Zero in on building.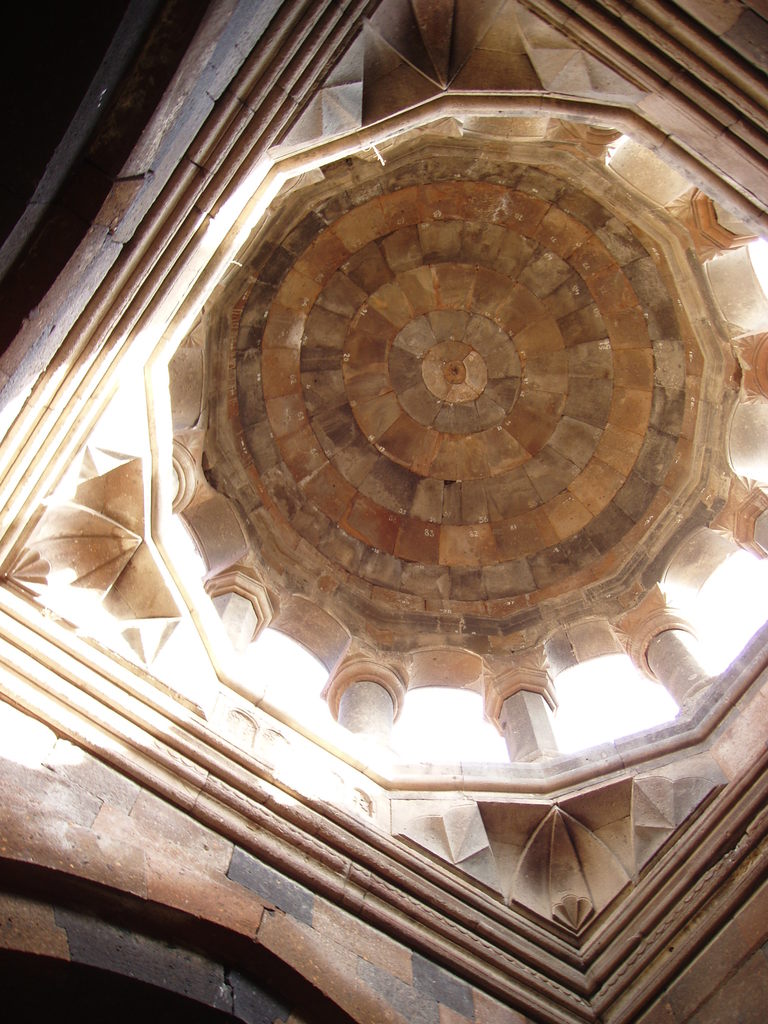
Zeroed in: l=0, t=0, r=767, b=1023.
